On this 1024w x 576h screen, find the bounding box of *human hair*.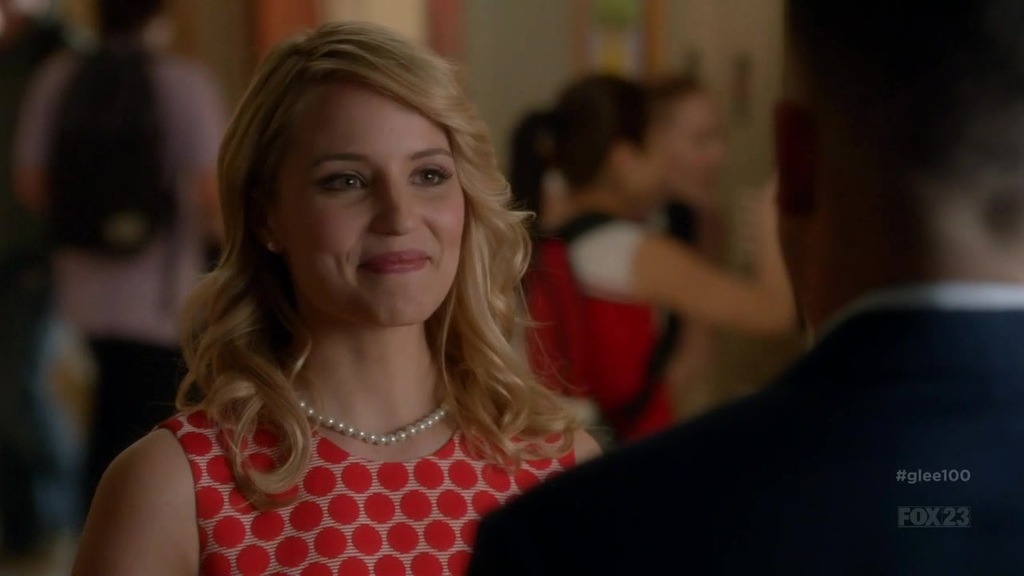
Bounding box: box(85, 0, 178, 53).
